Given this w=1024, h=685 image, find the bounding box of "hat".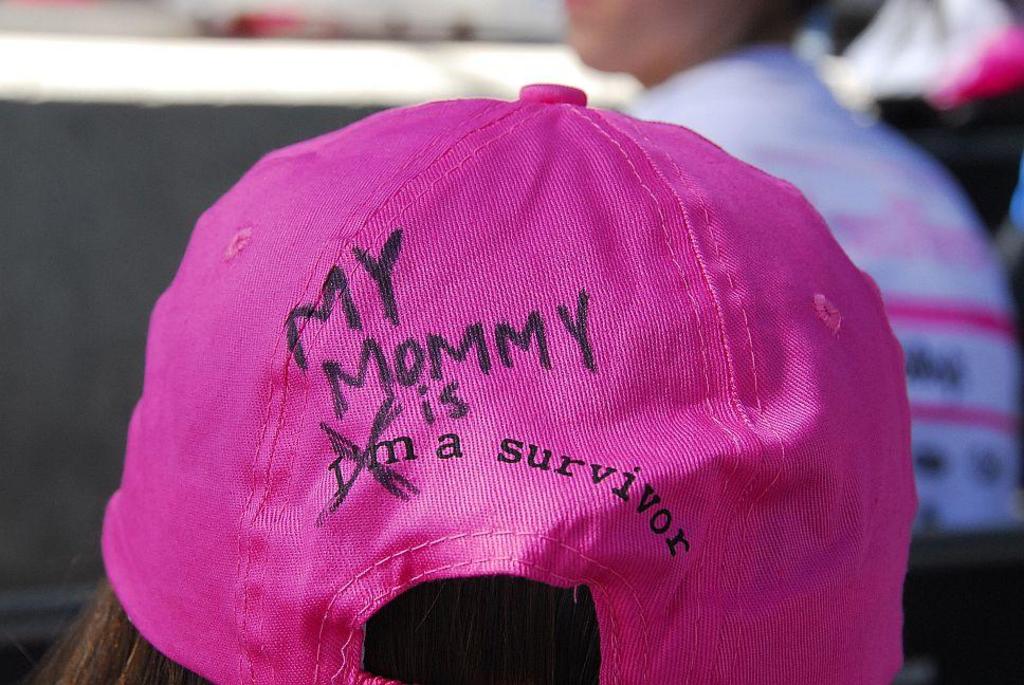
locate(104, 81, 904, 684).
